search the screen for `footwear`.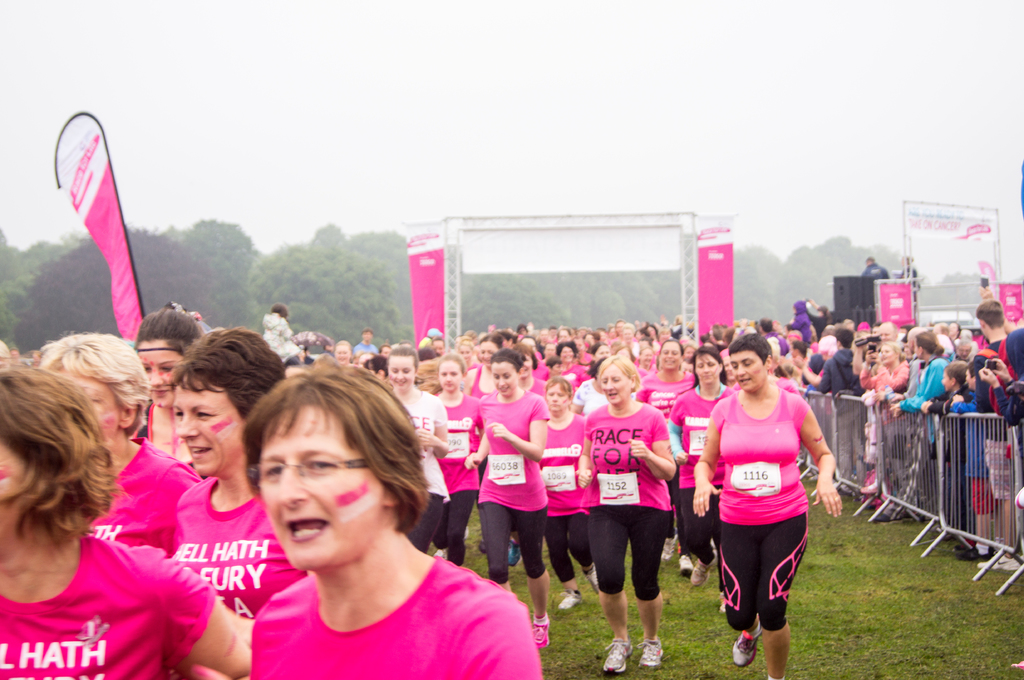
Found at 862/482/882/491.
